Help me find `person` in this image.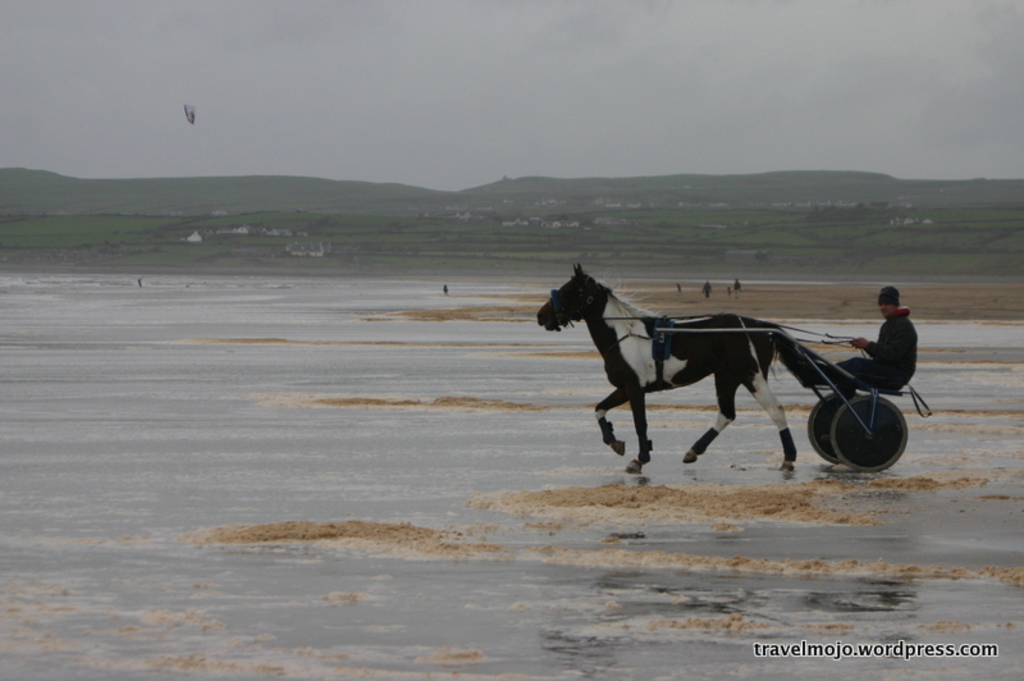
Found it: l=836, t=283, r=920, b=397.
